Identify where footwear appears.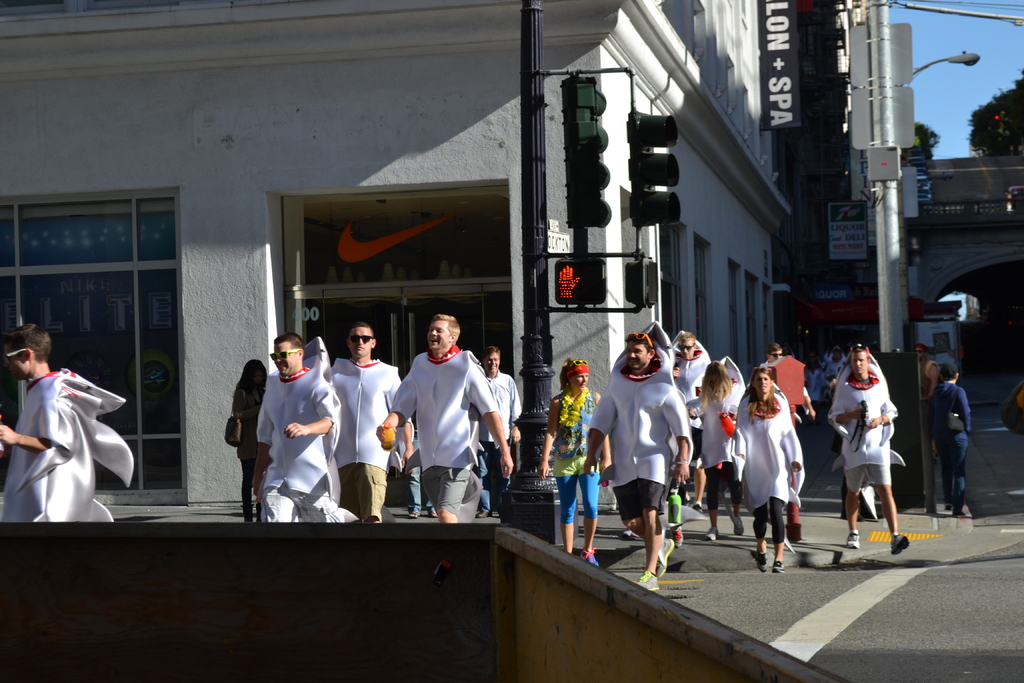
Appears at bbox=[750, 552, 767, 570].
